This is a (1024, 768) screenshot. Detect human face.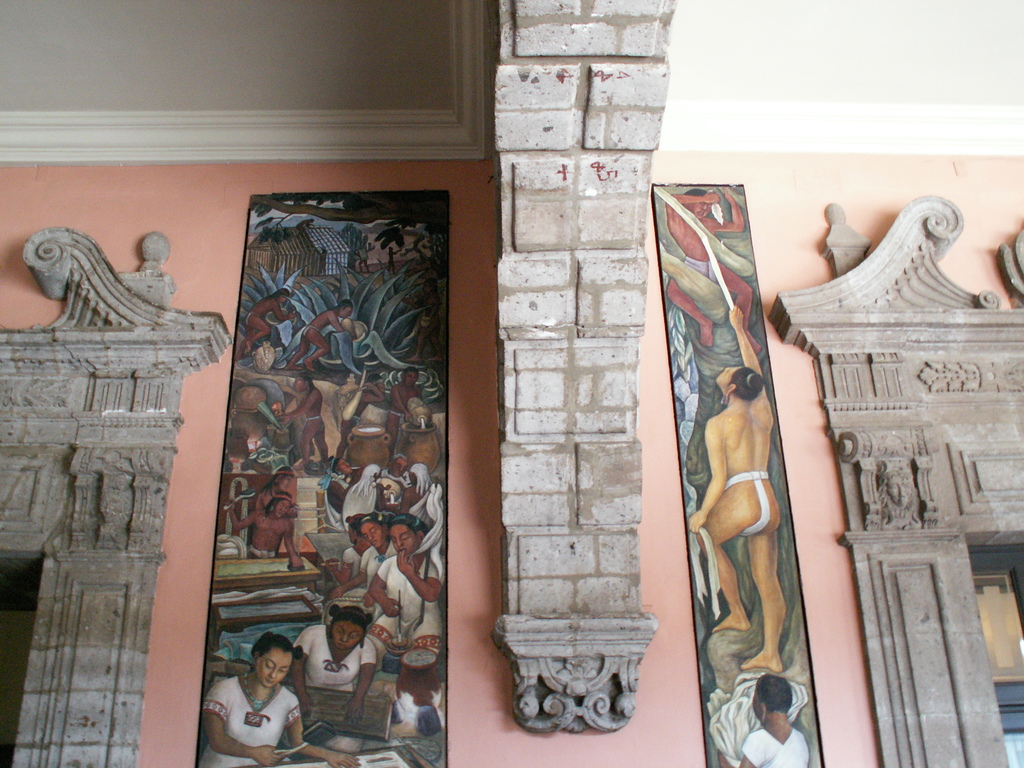
l=390, t=524, r=419, b=557.
